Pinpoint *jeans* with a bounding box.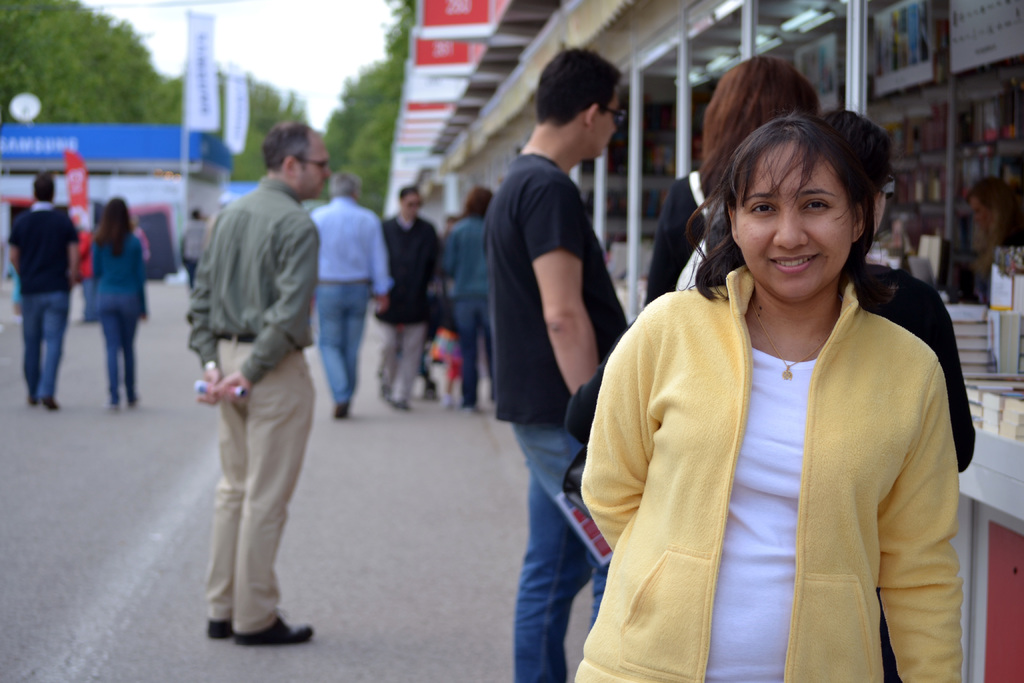
box=[508, 420, 607, 682].
